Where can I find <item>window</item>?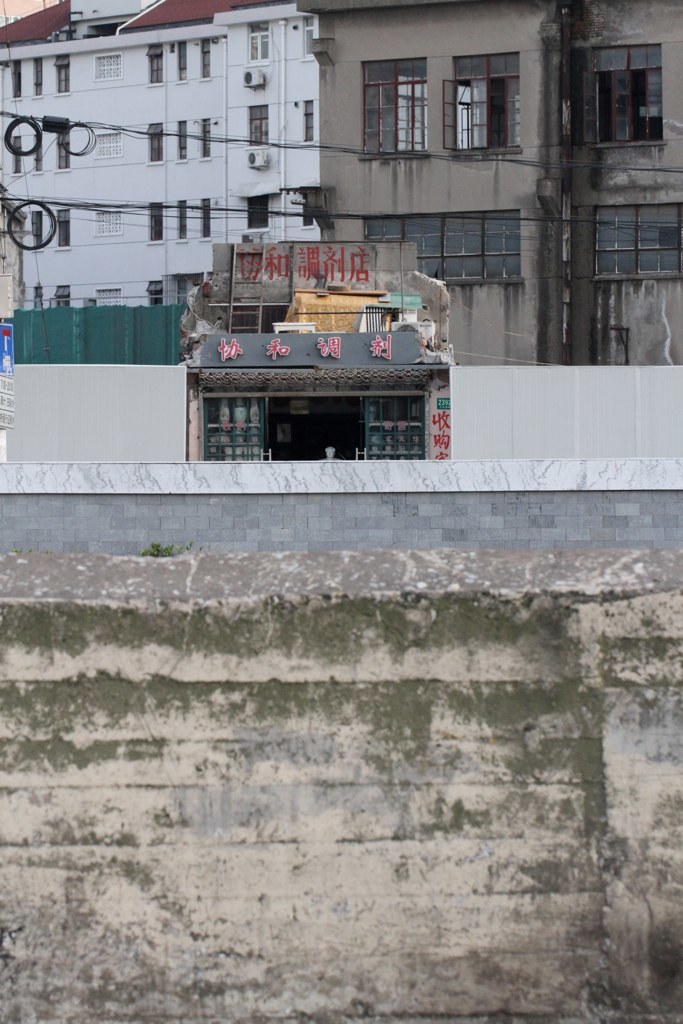
You can find it at BBox(361, 203, 526, 273).
